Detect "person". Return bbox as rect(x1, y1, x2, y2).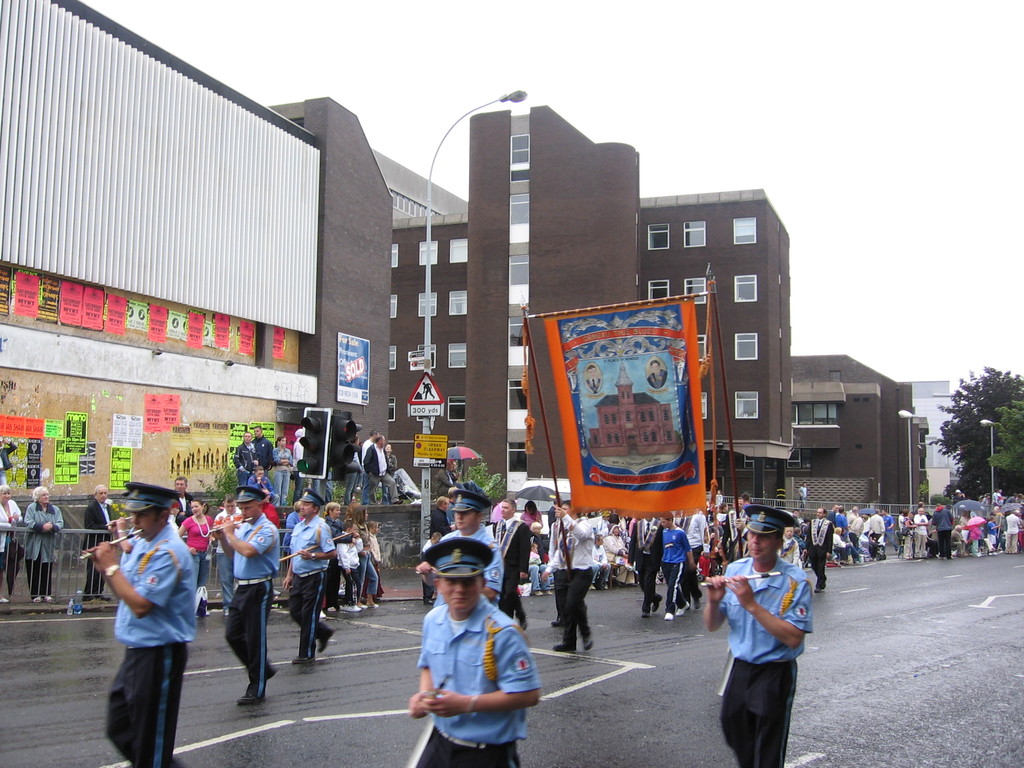
rect(20, 486, 62, 600).
